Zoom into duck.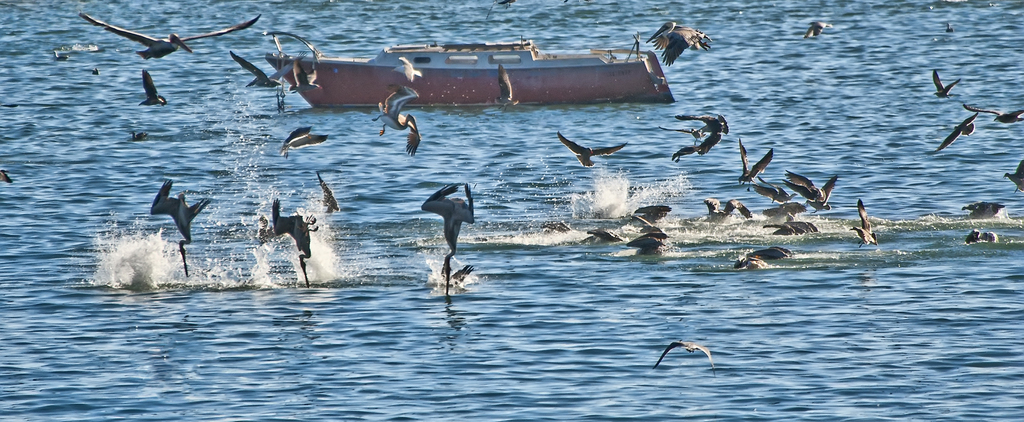
Zoom target: (x1=554, y1=123, x2=637, y2=170).
